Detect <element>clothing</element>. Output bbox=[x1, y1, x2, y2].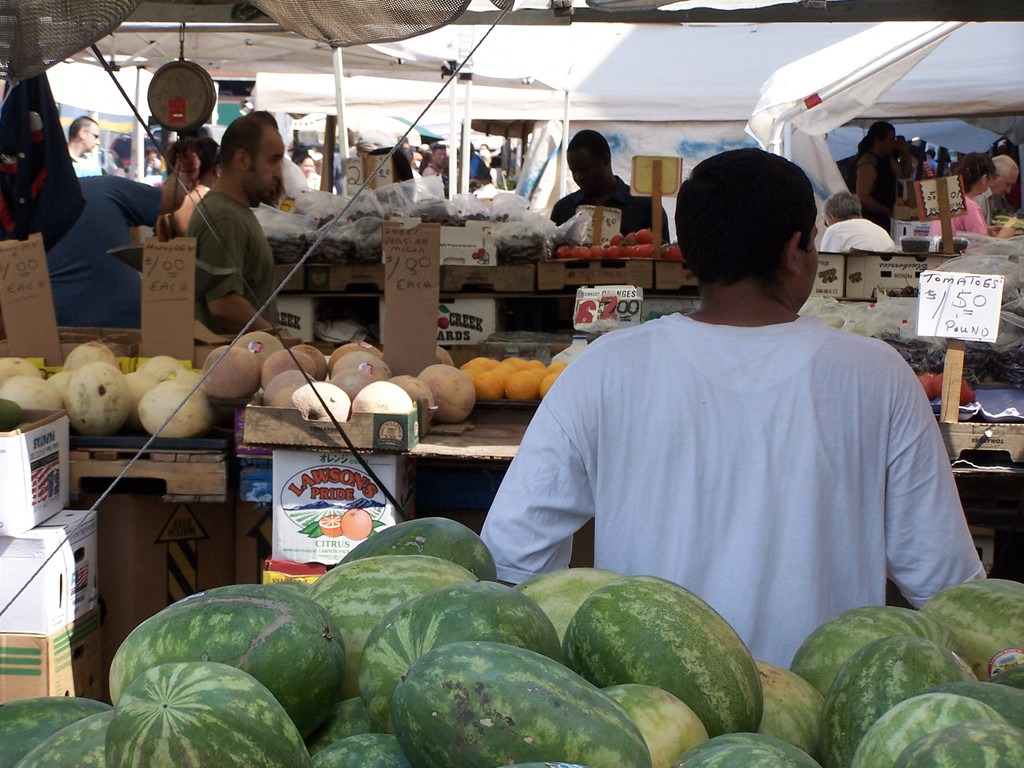
bbox=[184, 187, 285, 339].
